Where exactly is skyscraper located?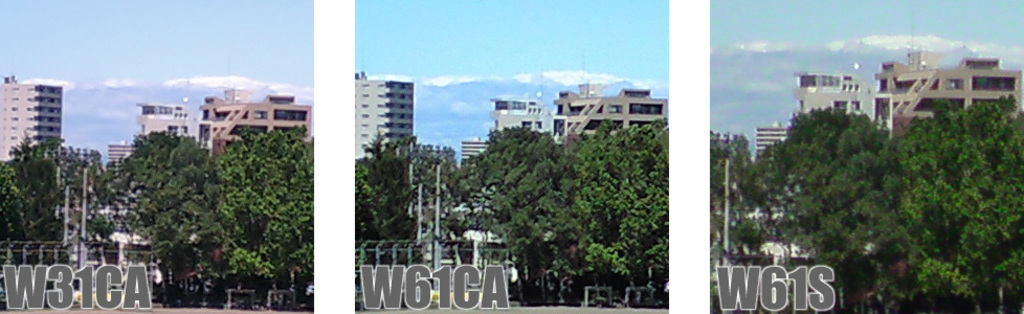
Its bounding box is [493,94,544,136].
